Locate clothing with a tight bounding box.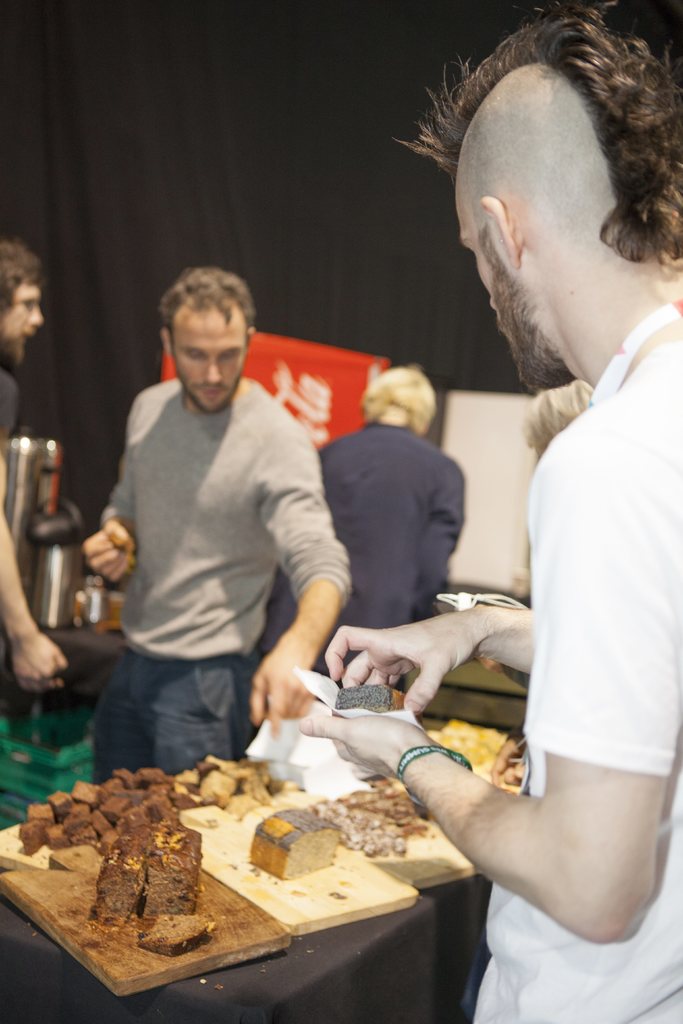
bbox=[81, 316, 359, 790].
